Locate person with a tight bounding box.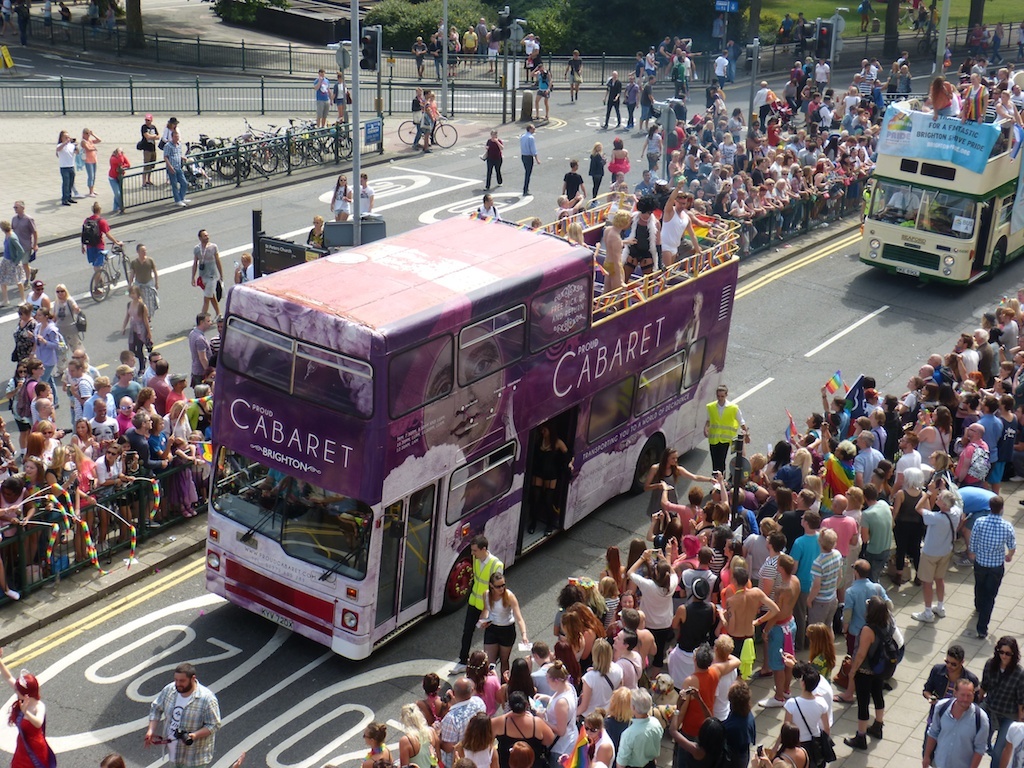
bbox=(519, 124, 537, 195).
